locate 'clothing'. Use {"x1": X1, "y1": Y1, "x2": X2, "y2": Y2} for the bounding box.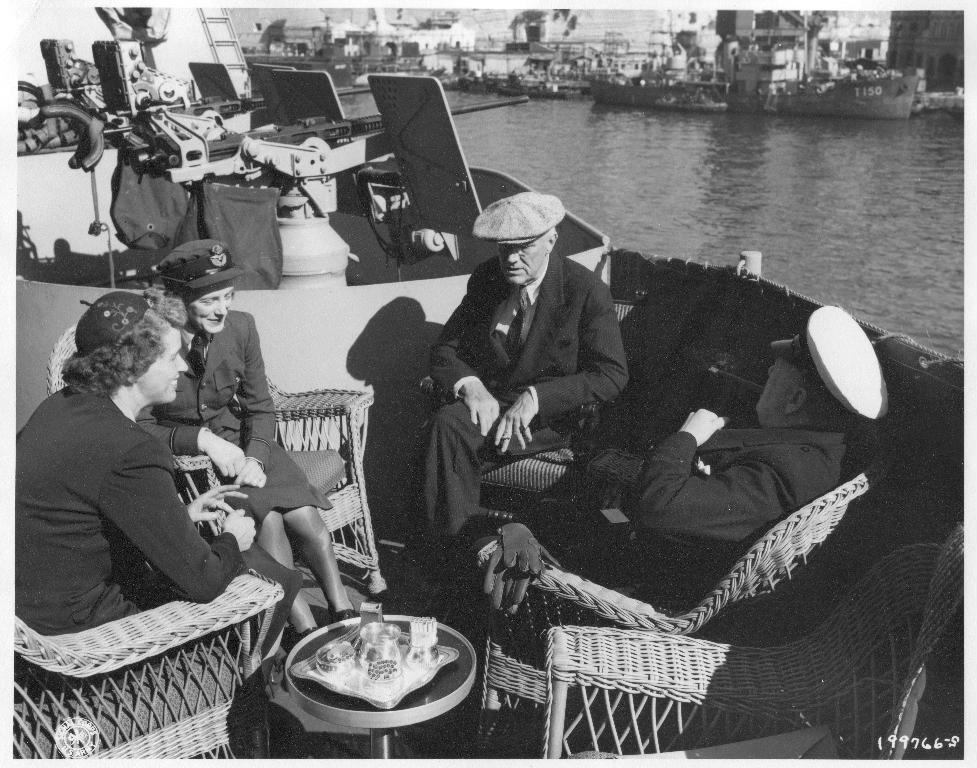
{"x1": 27, "y1": 346, "x2": 236, "y2": 675}.
